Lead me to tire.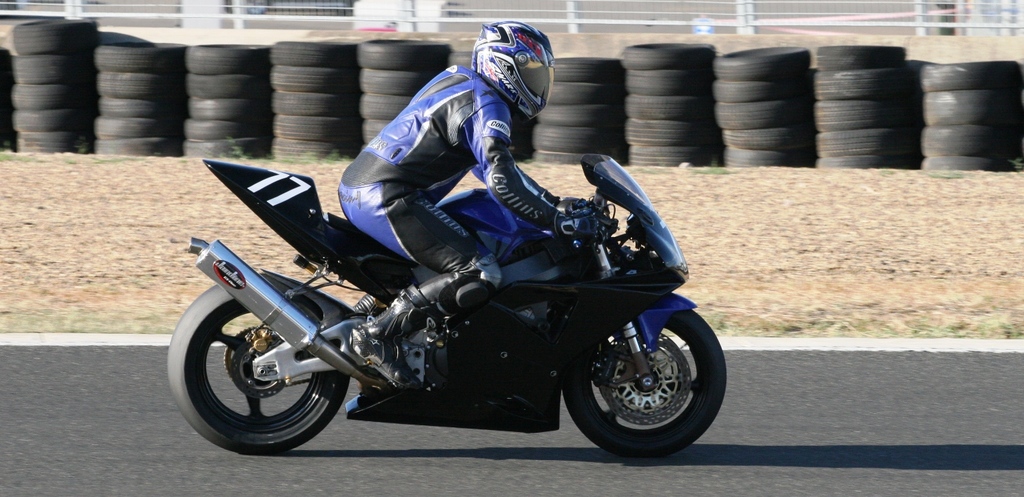
Lead to rect(239, 0, 267, 13).
